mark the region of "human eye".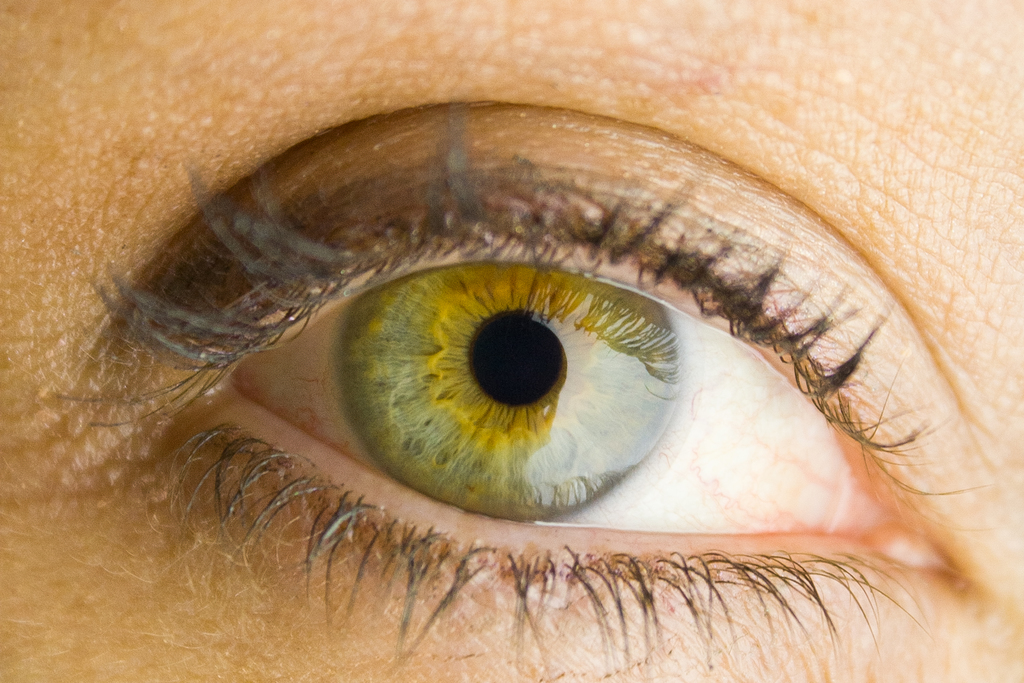
Region: [47, 94, 1021, 681].
